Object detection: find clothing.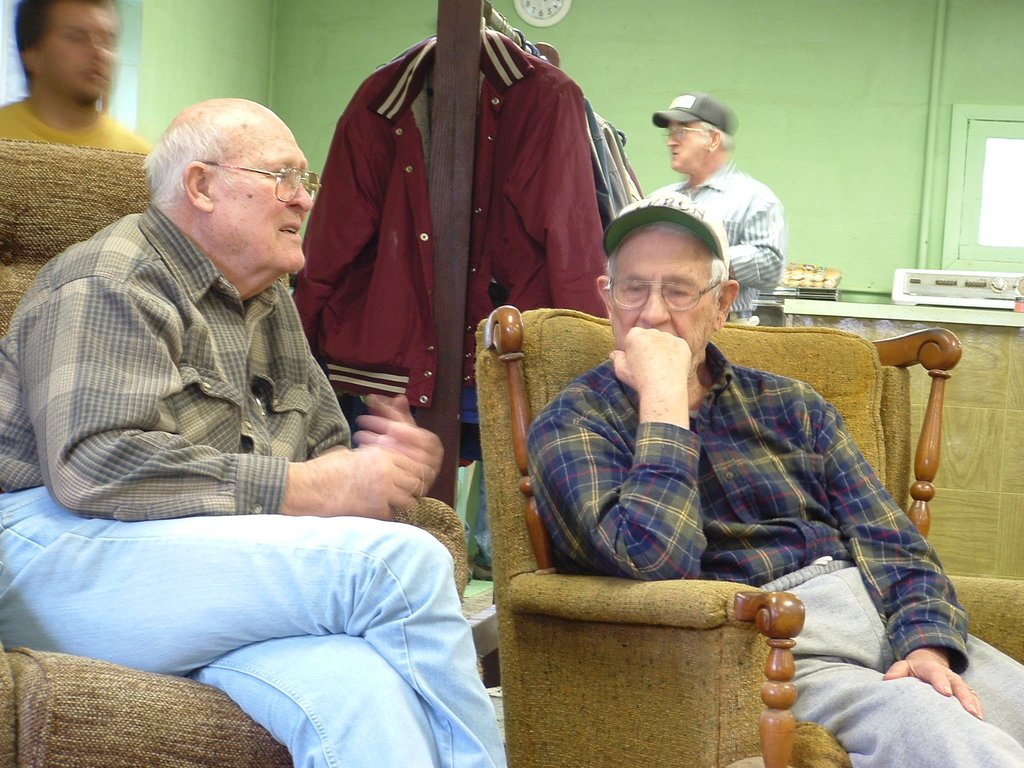
box(0, 195, 514, 767).
